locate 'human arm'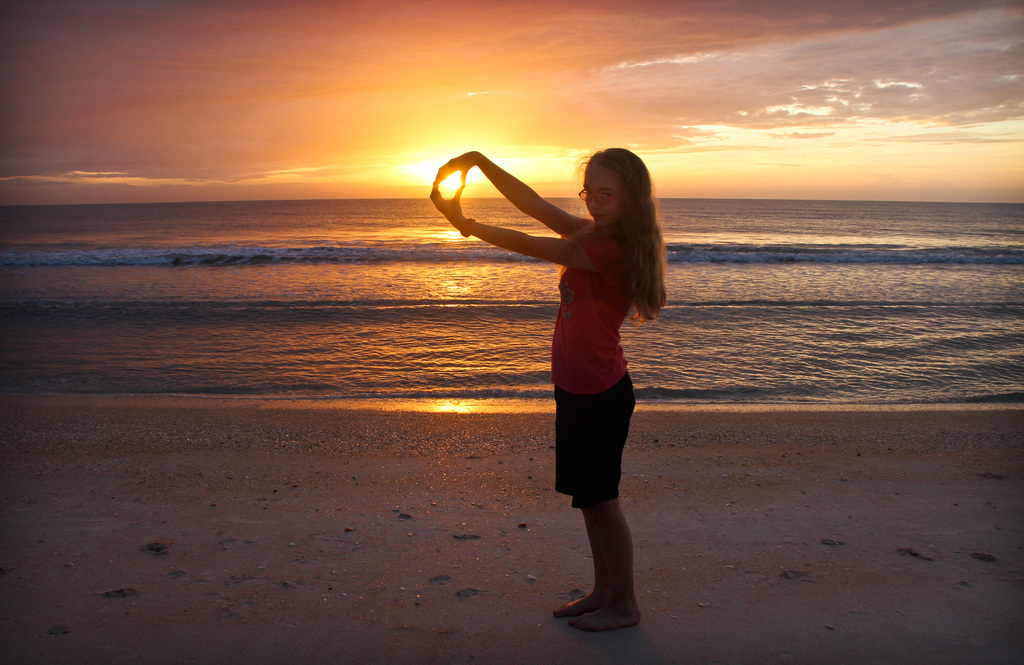
432, 147, 593, 237
